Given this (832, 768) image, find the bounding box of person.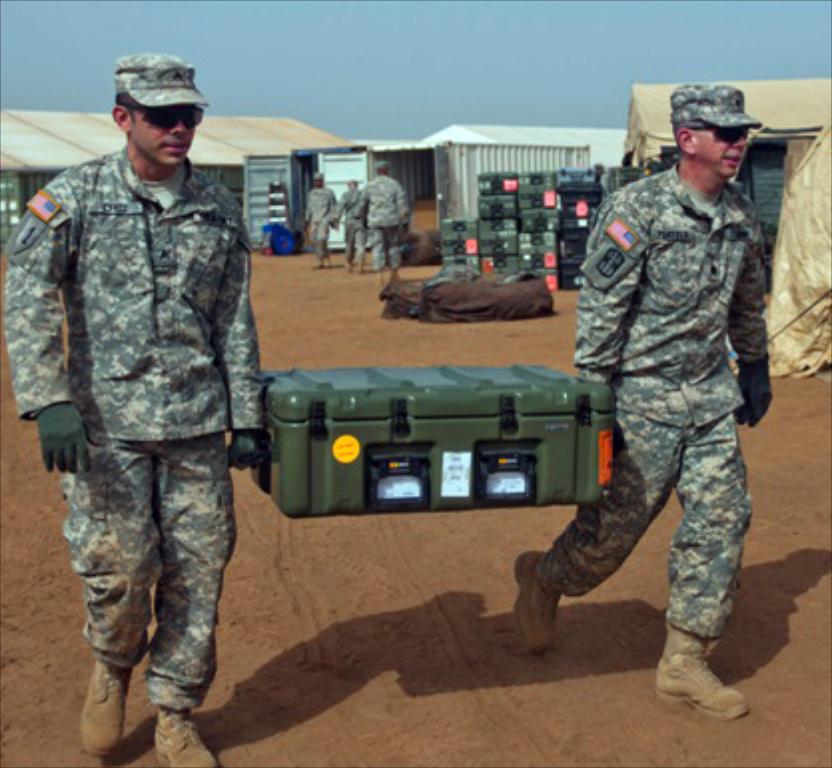
BBox(301, 170, 335, 269).
